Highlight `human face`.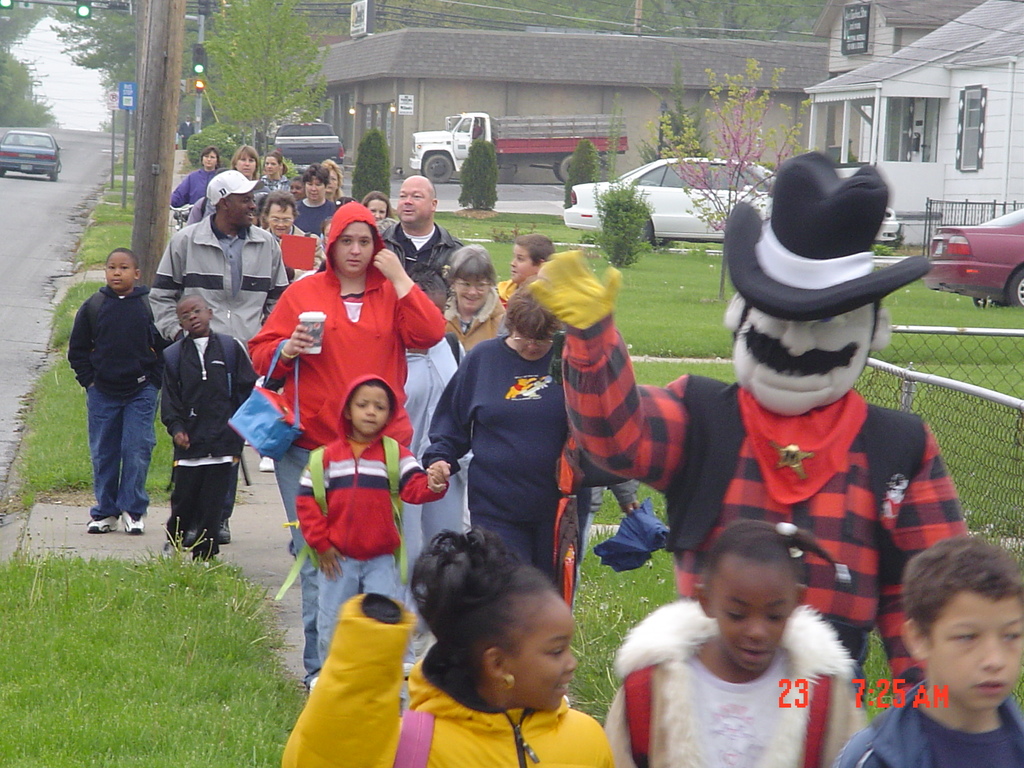
Highlighted region: [174, 299, 210, 335].
